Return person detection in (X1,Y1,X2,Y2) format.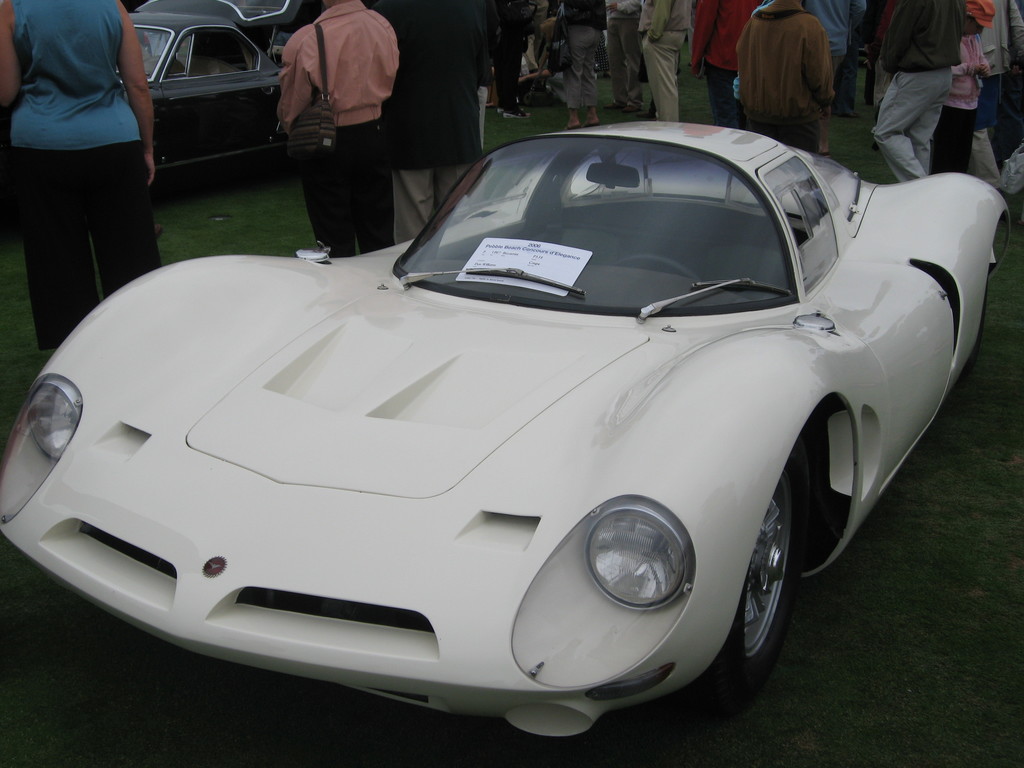
(639,0,694,120).
